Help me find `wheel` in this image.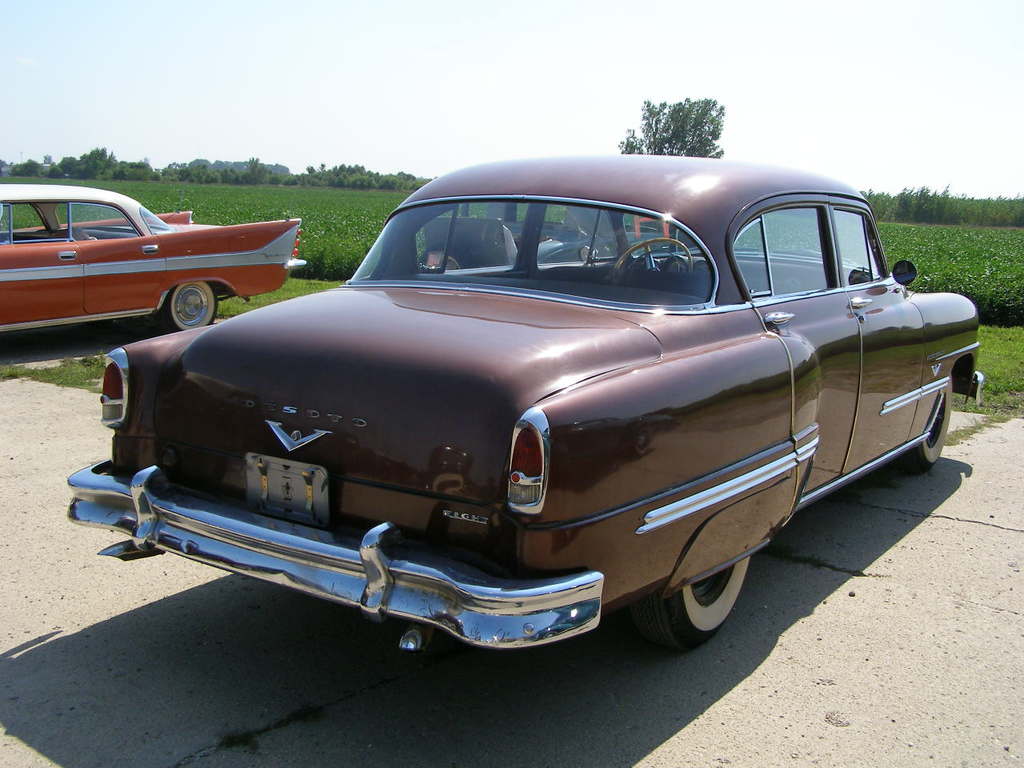
Found it: <bbox>609, 235, 693, 270</bbox>.
